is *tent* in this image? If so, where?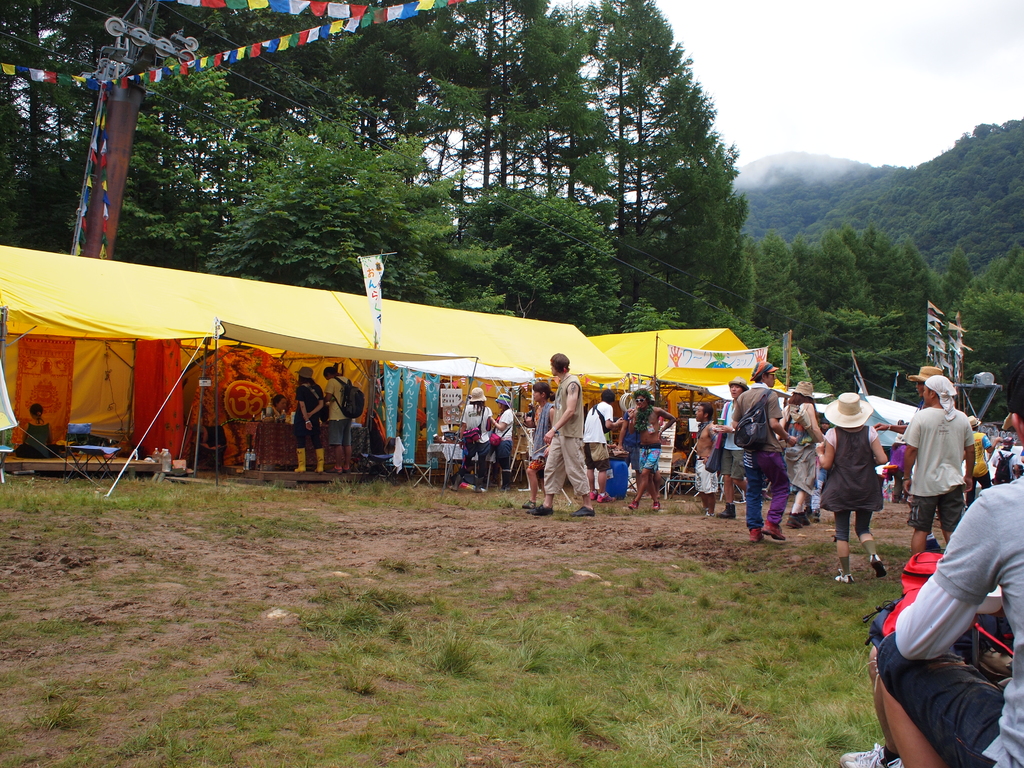
Yes, at region(576, 323, 772, 395).
